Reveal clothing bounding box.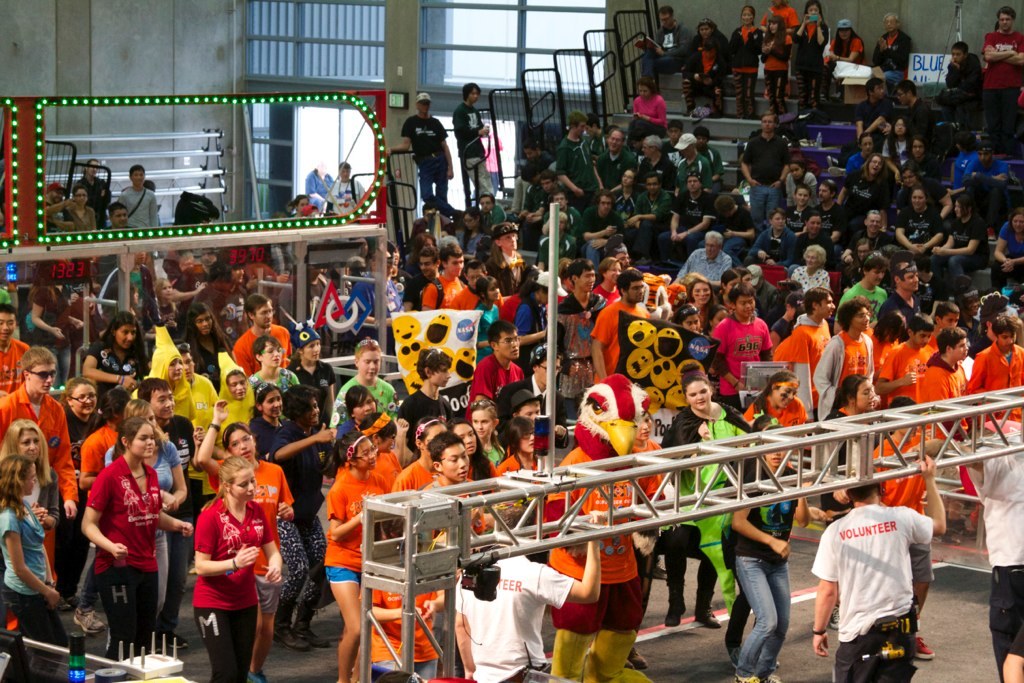
Revealed: (x1=810, y1=330, x2=873, y2=415).
